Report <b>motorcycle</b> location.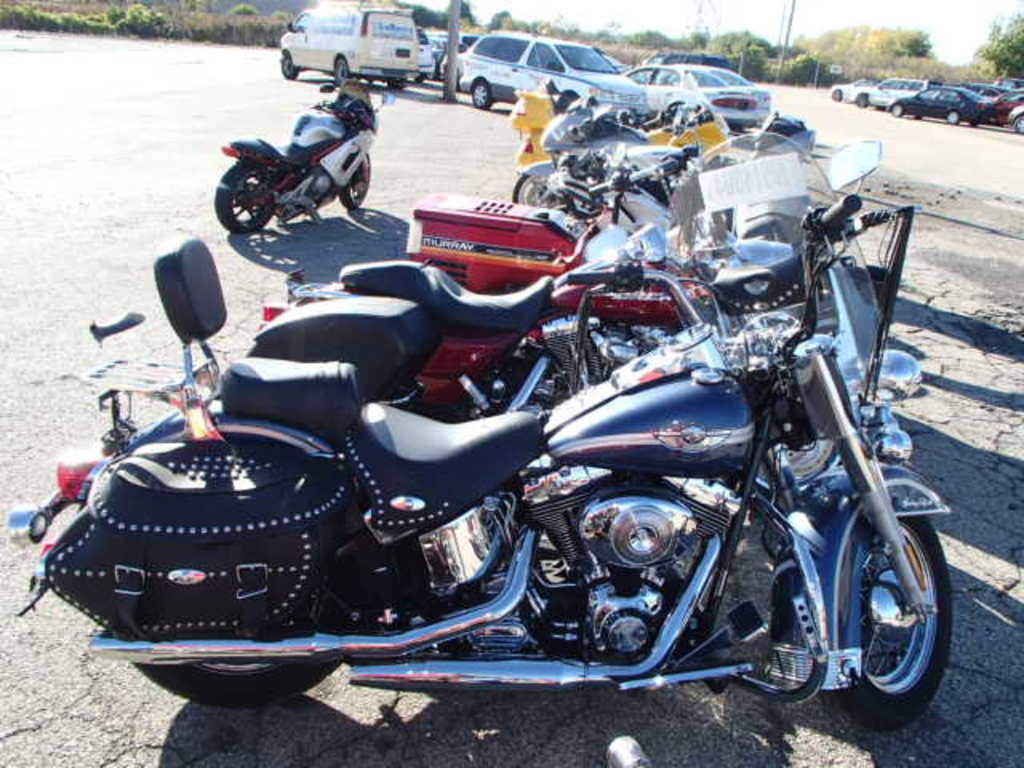
Report: {"left": 208, "top": 77, "right": 384, "bottom": 237}.
